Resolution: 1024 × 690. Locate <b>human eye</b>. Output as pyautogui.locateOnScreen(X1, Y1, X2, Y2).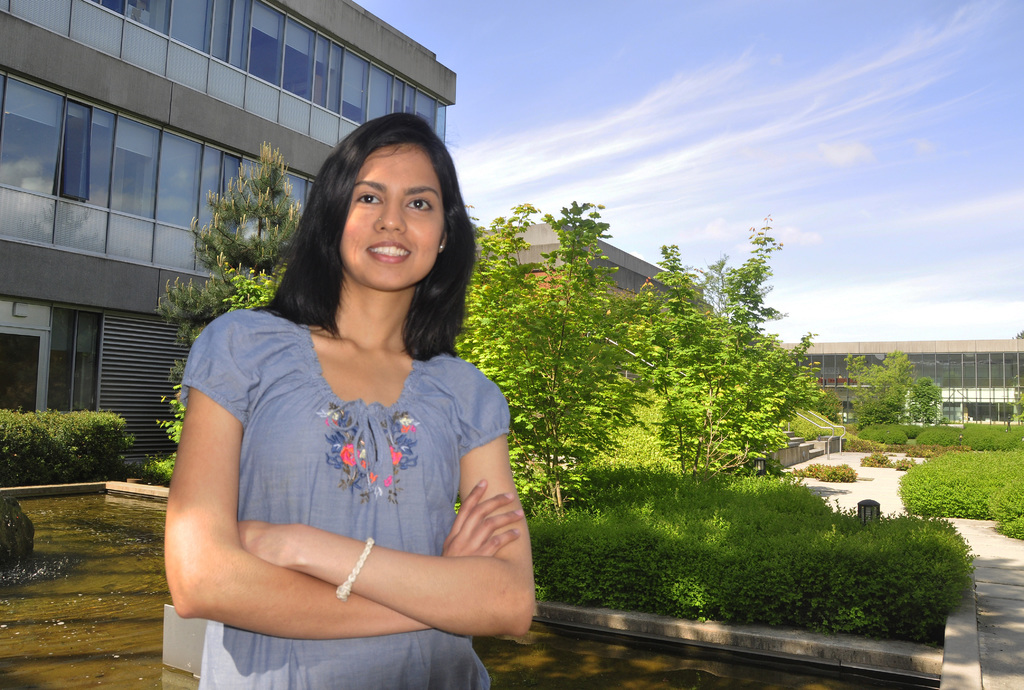
pyautogui.locateOnScreen(355, 191, 383, 208).
